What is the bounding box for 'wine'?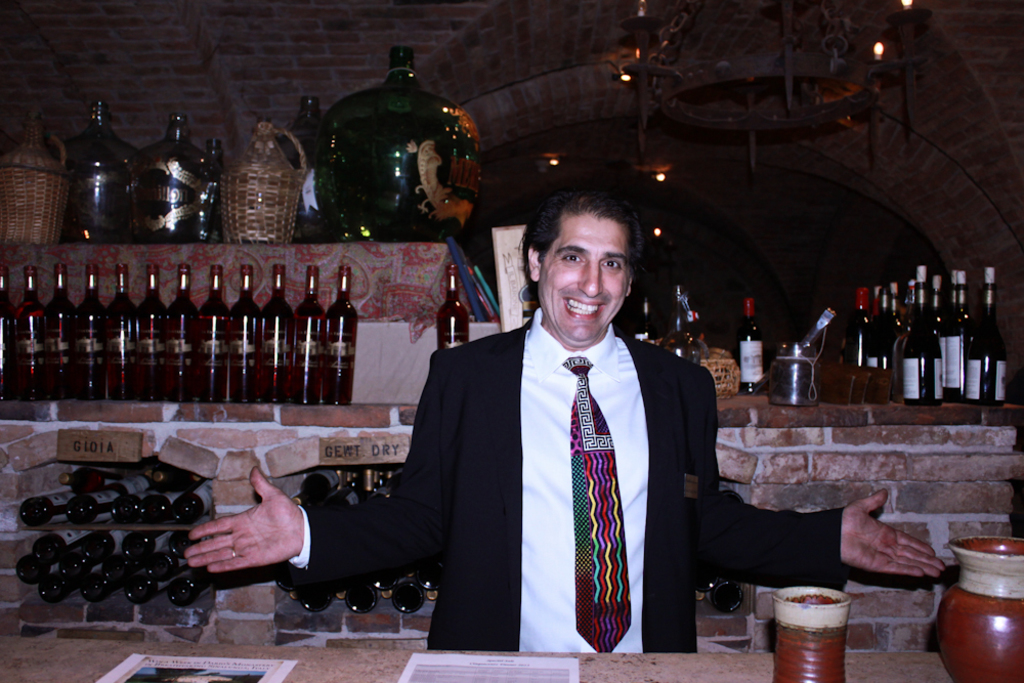
bbox=[143, 478, 176, 522].
